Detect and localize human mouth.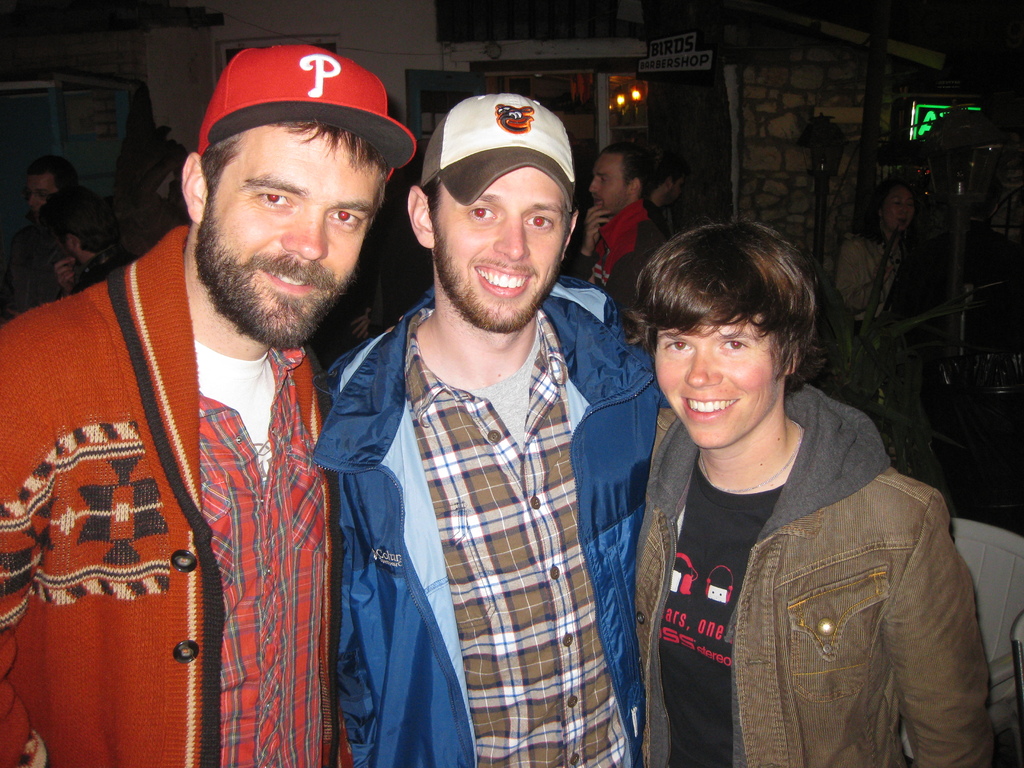
Localized at [left=259, top=254, right=325, bottom=300].
